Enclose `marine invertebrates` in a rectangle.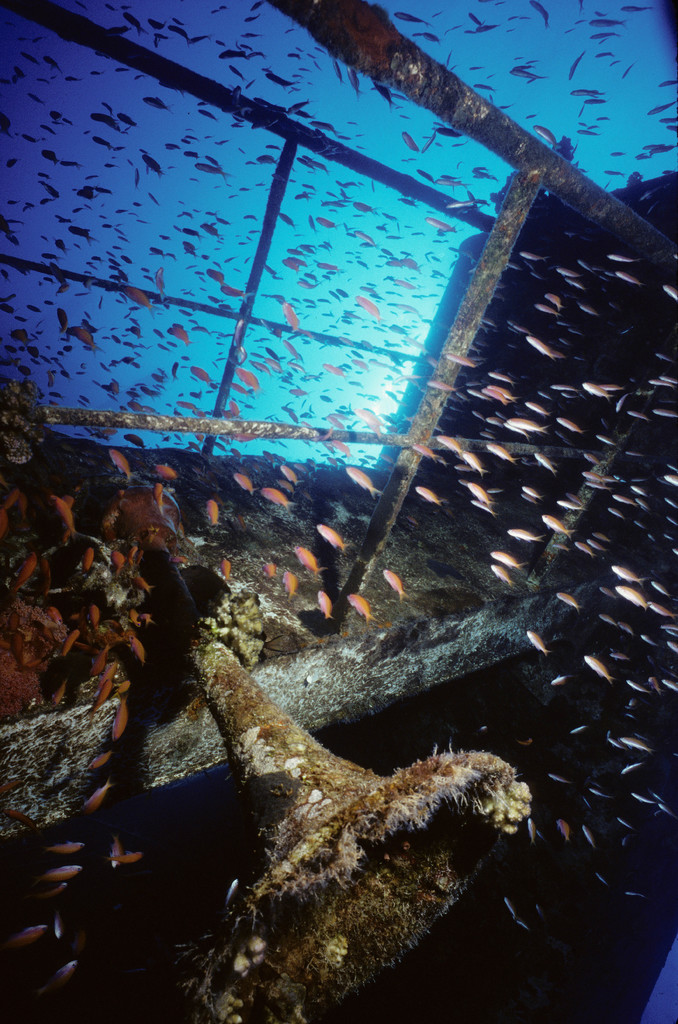
6,926,47,945.
